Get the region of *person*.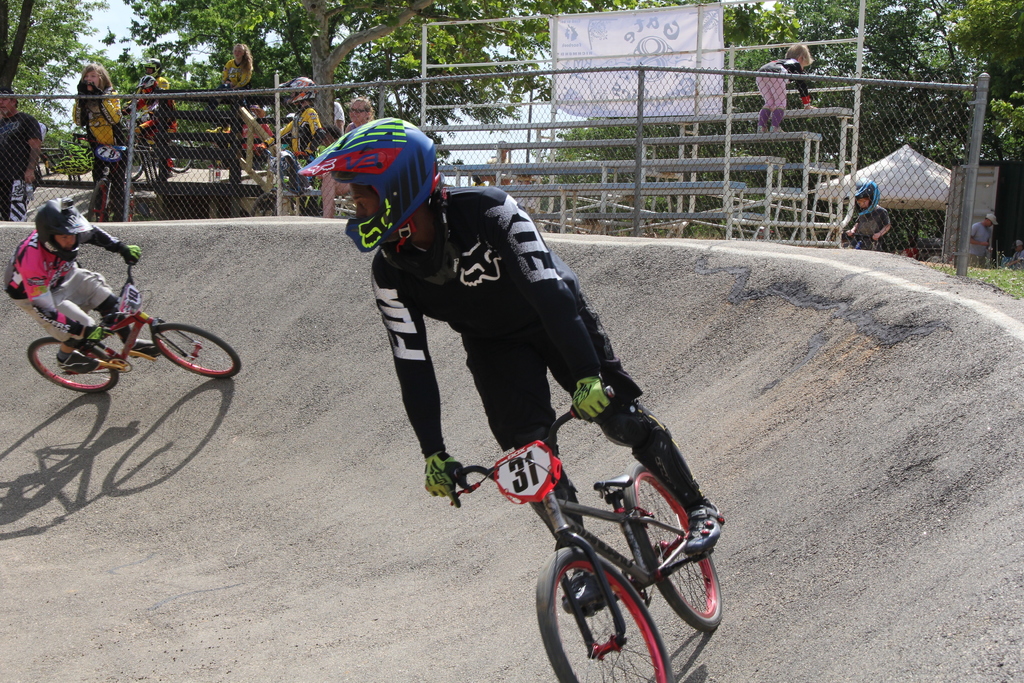
275 76 326 194.
